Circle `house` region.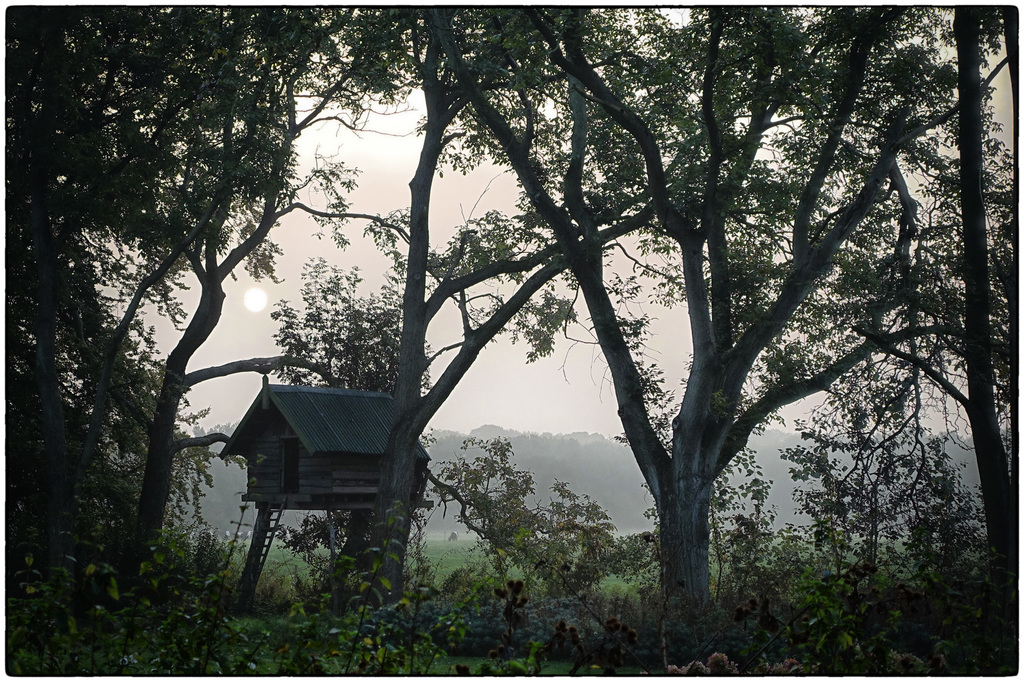
Region: x1=218, y1=362, x2=431, y2=503.
